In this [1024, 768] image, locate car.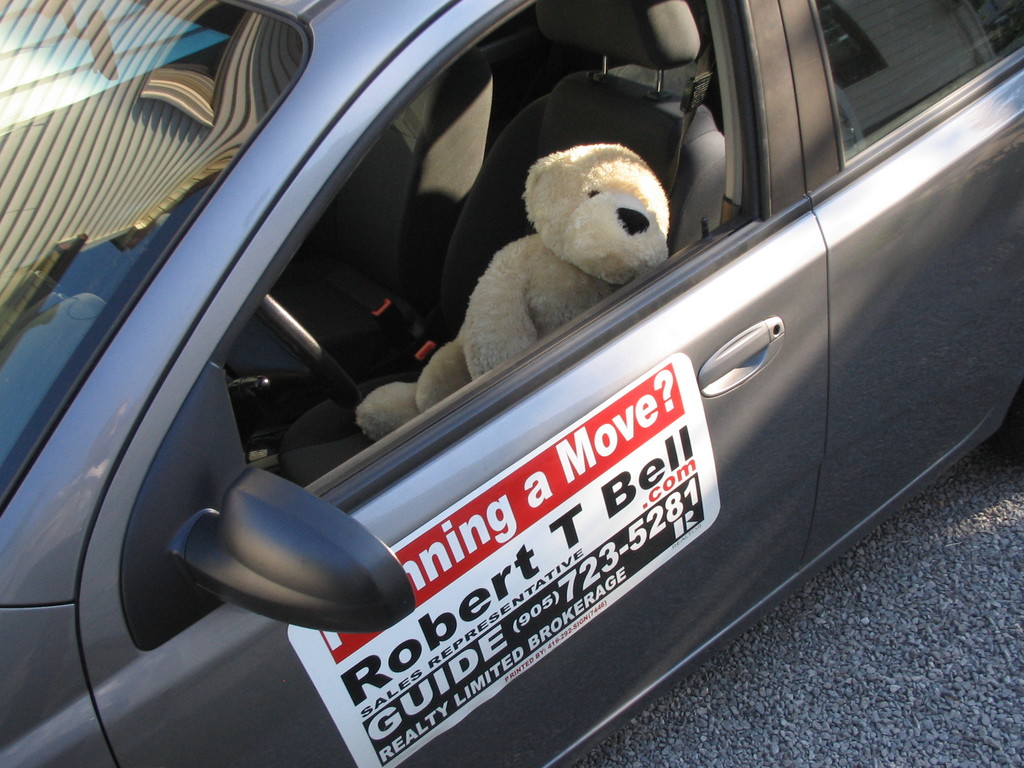
Bounding box: 0:0:1023:767.
